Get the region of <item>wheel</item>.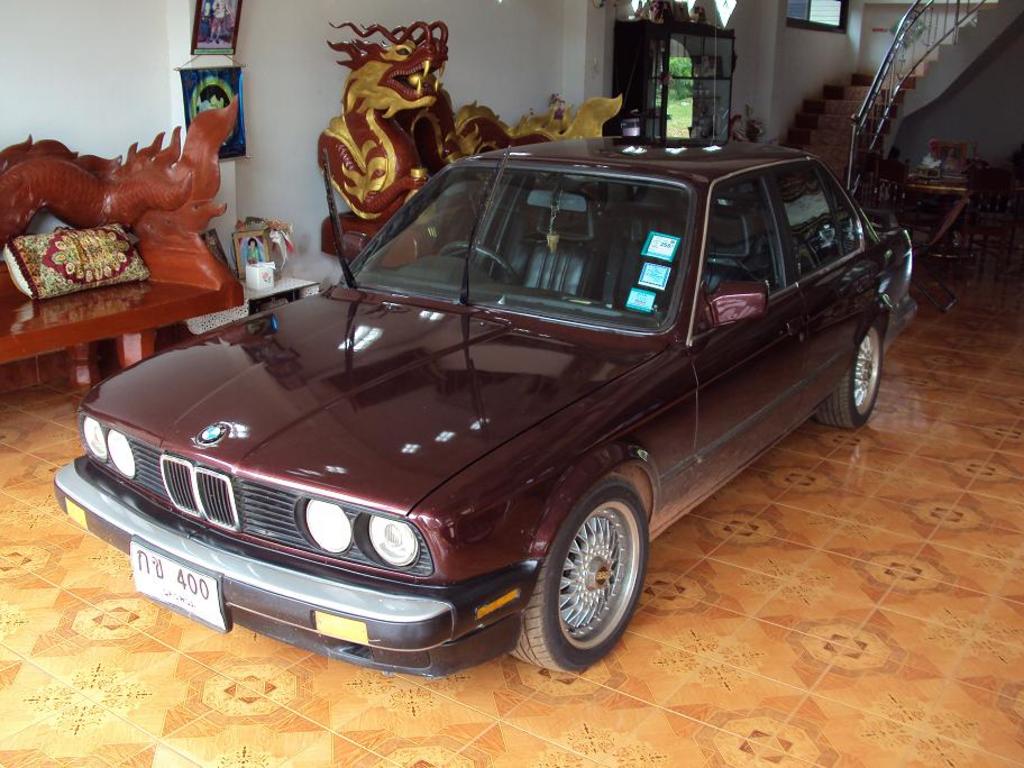
813,324,888,431.
